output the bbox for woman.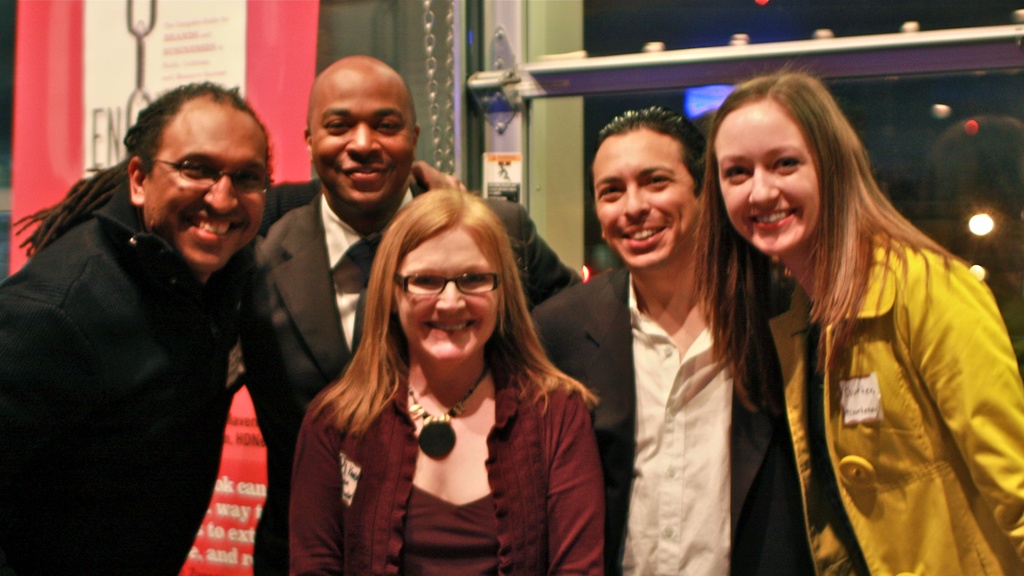
(left=280, top=168, right=612, bottom=572).
